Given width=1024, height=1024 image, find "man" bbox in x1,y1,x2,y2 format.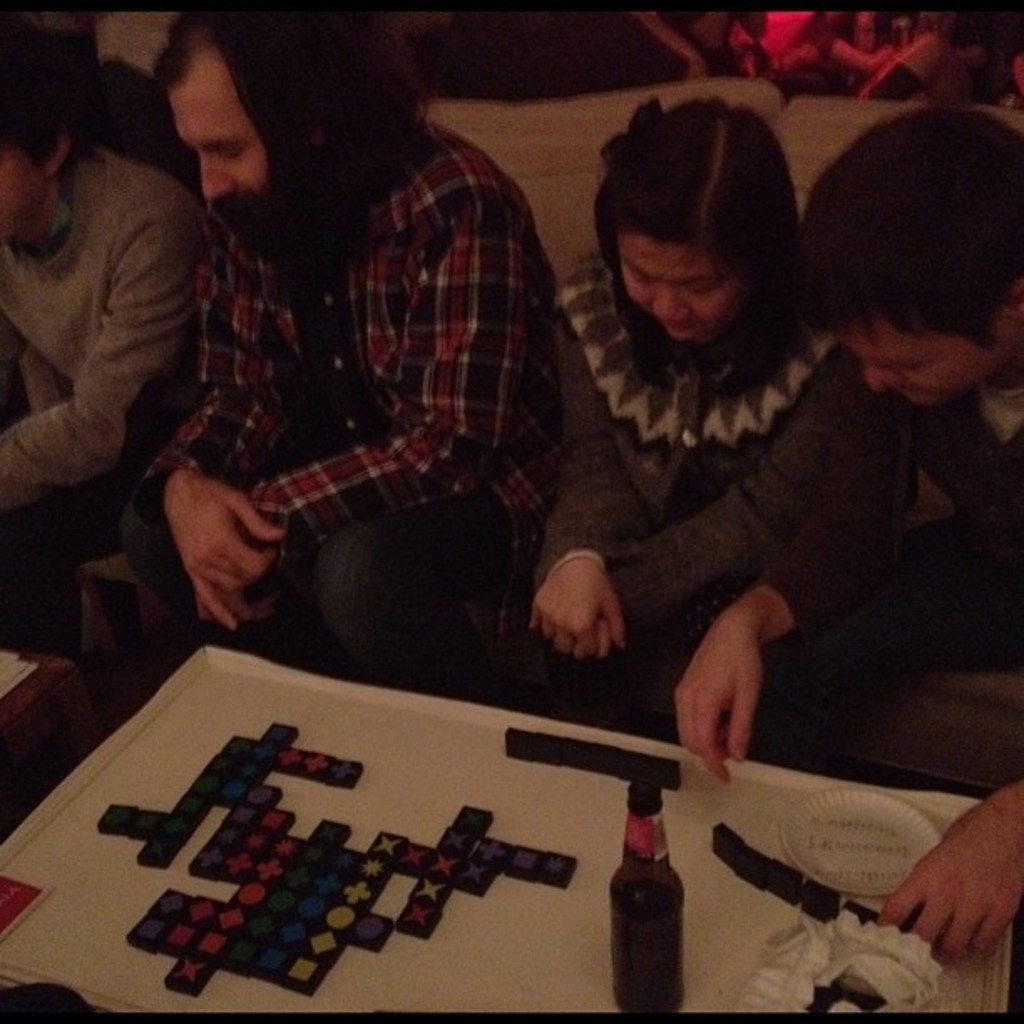
0,55,191,601.
